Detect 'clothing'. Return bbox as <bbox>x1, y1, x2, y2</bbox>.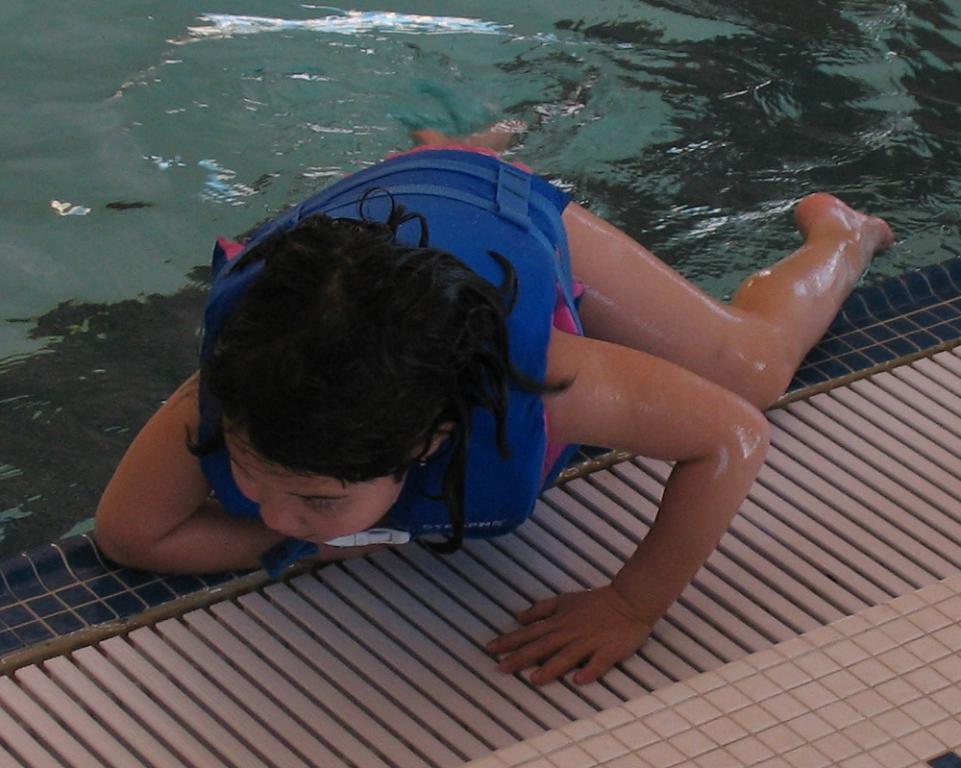
<bbox>189, 130, 581, 551</bbox>.
